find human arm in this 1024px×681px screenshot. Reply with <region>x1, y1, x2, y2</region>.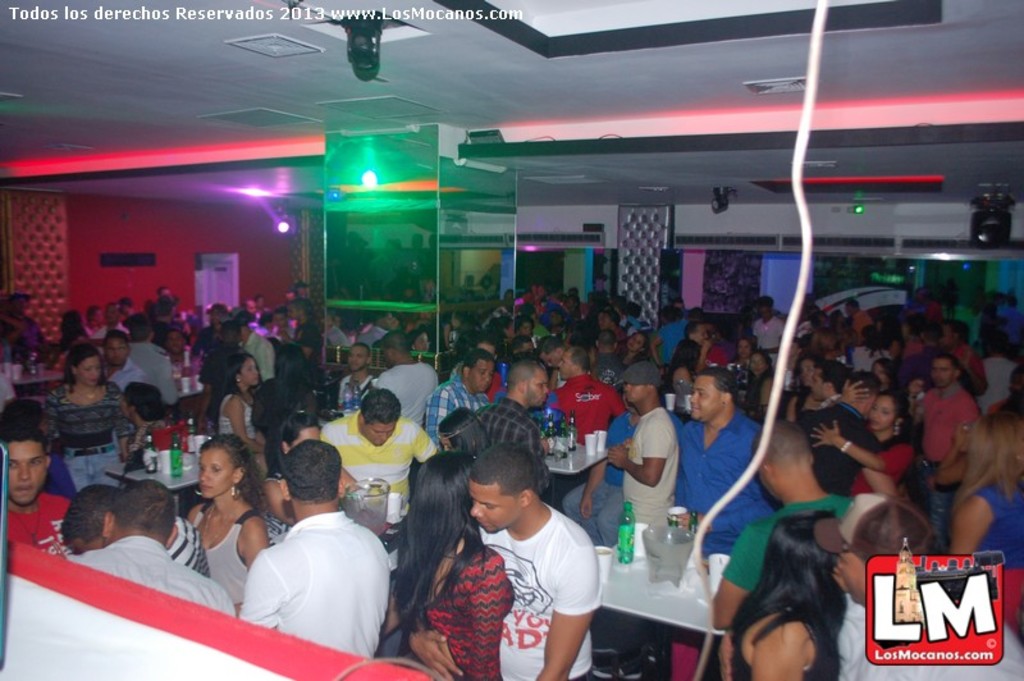
<region>849, 430, 902, 520</region>.
